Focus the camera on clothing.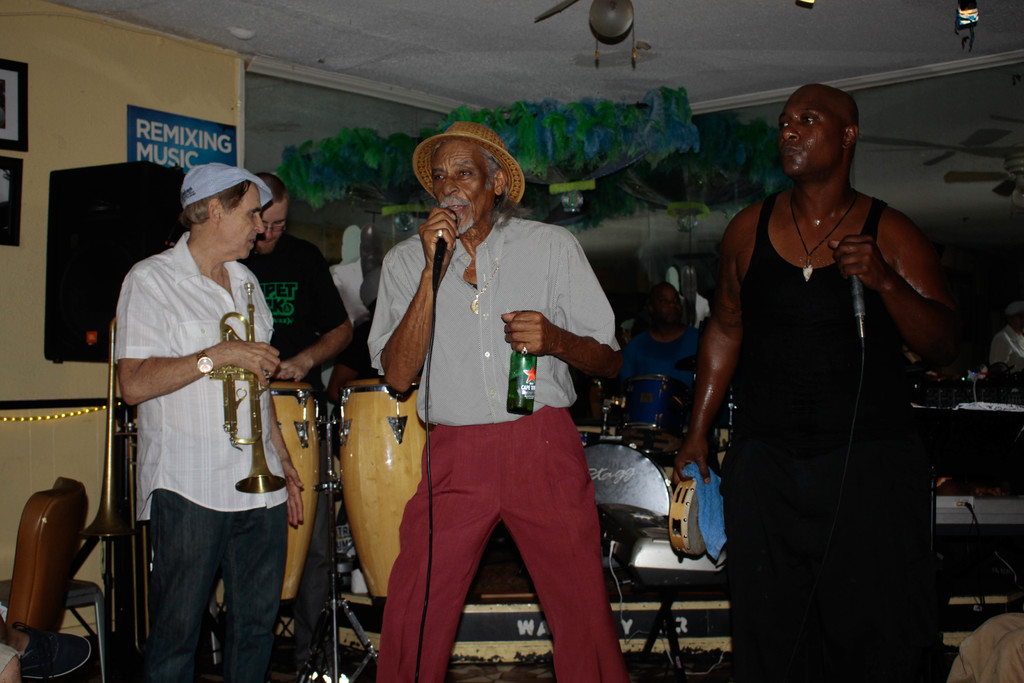
Focus region: box=[704, 145, 950, 646].
